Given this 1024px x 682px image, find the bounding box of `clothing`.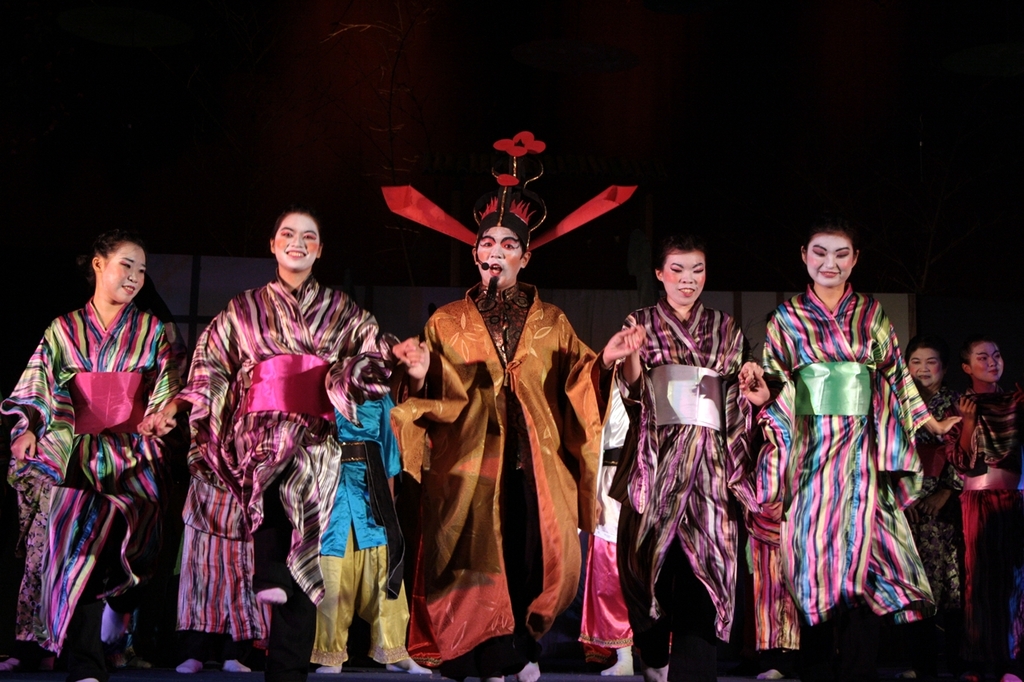
Rect(356, 301, 618, 669).
